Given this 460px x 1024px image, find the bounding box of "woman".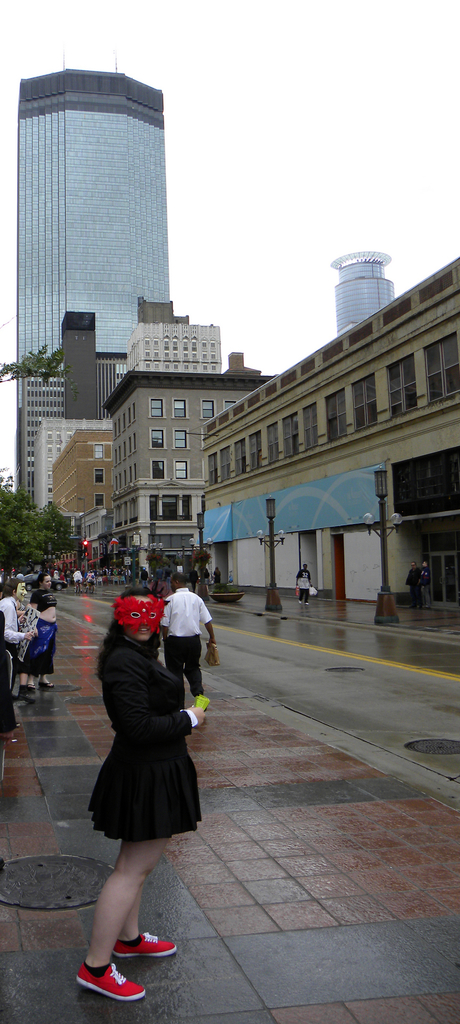
25/572/54/691.
